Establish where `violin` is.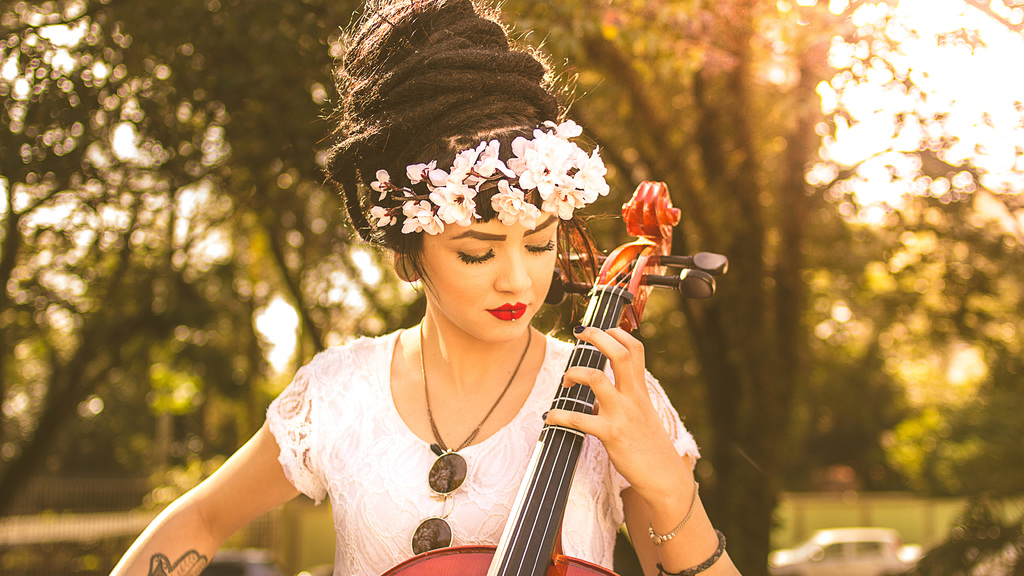
Established at crop(370, 173, 728, 575).
